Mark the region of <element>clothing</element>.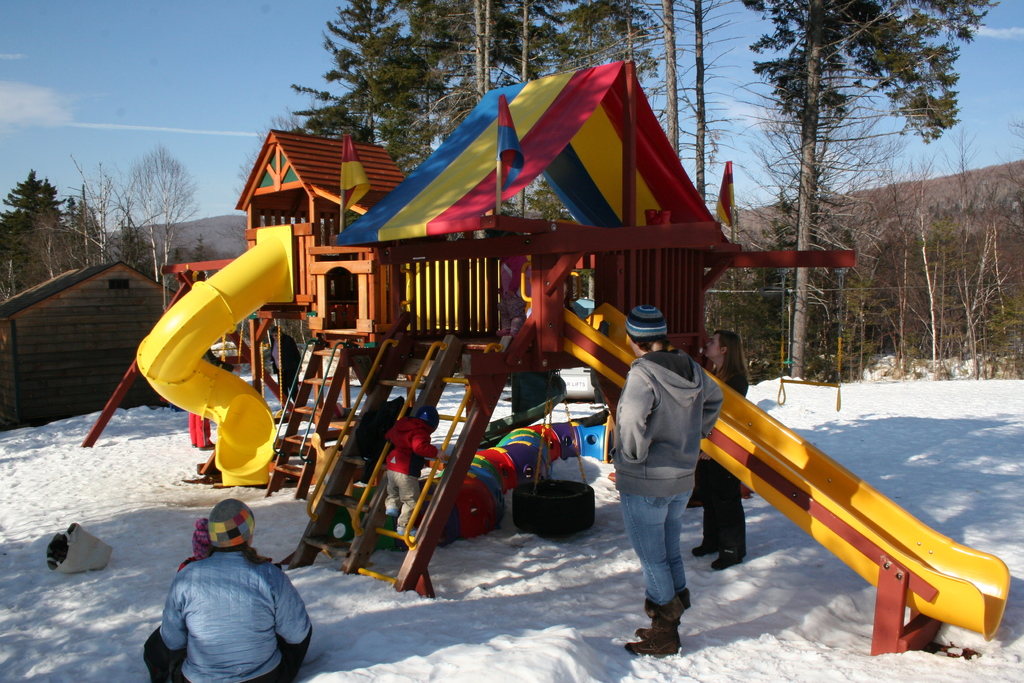
Region: BBox(383, 415, 437, 532).
